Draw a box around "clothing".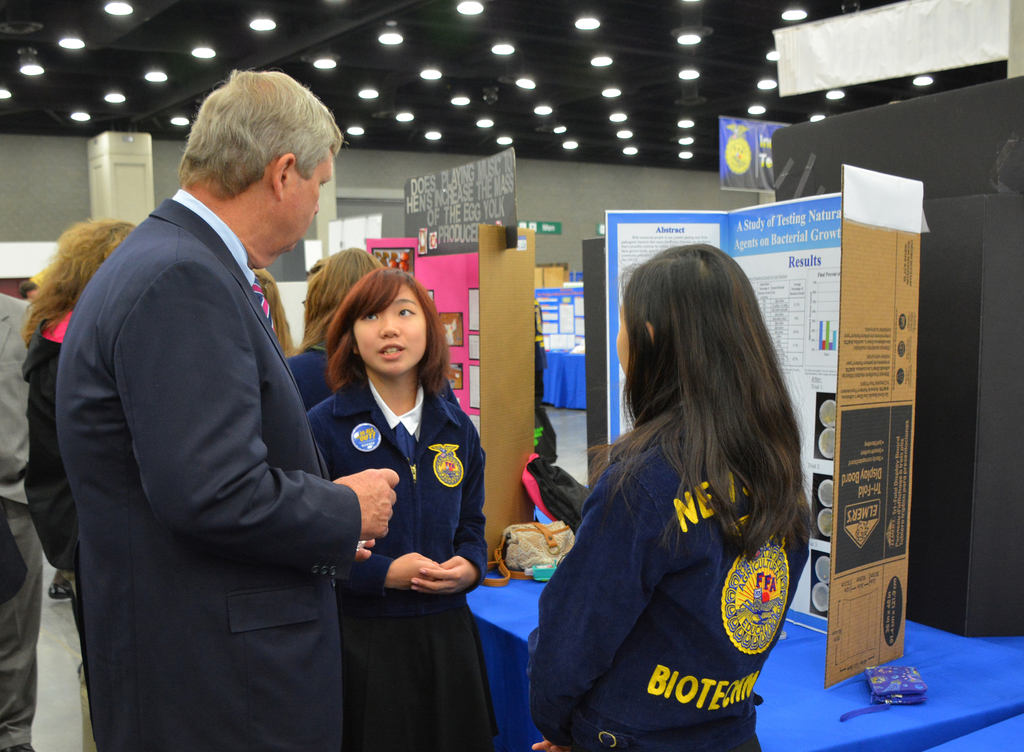
[left=0, top=291, right=50, bottom=751].
